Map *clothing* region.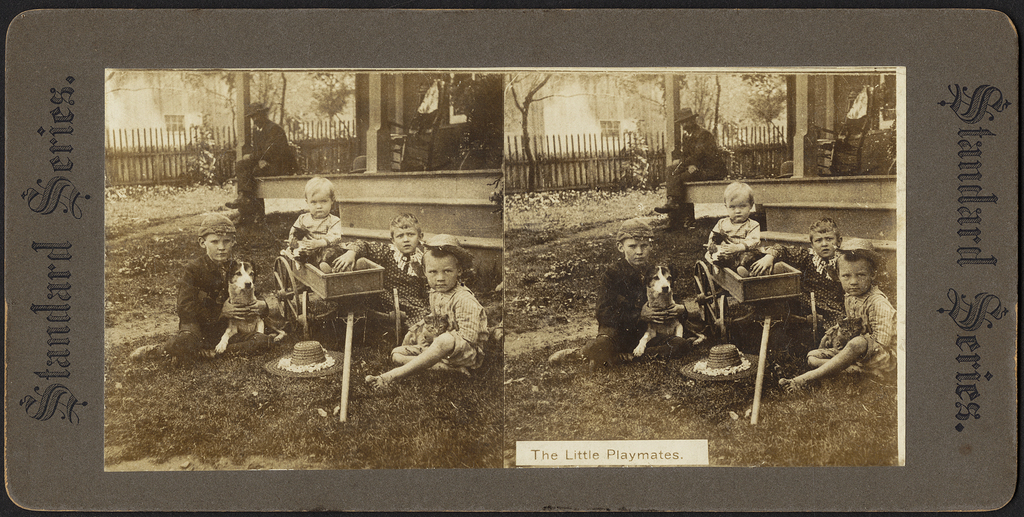
Mapped to [392, 280, 495, 374].
